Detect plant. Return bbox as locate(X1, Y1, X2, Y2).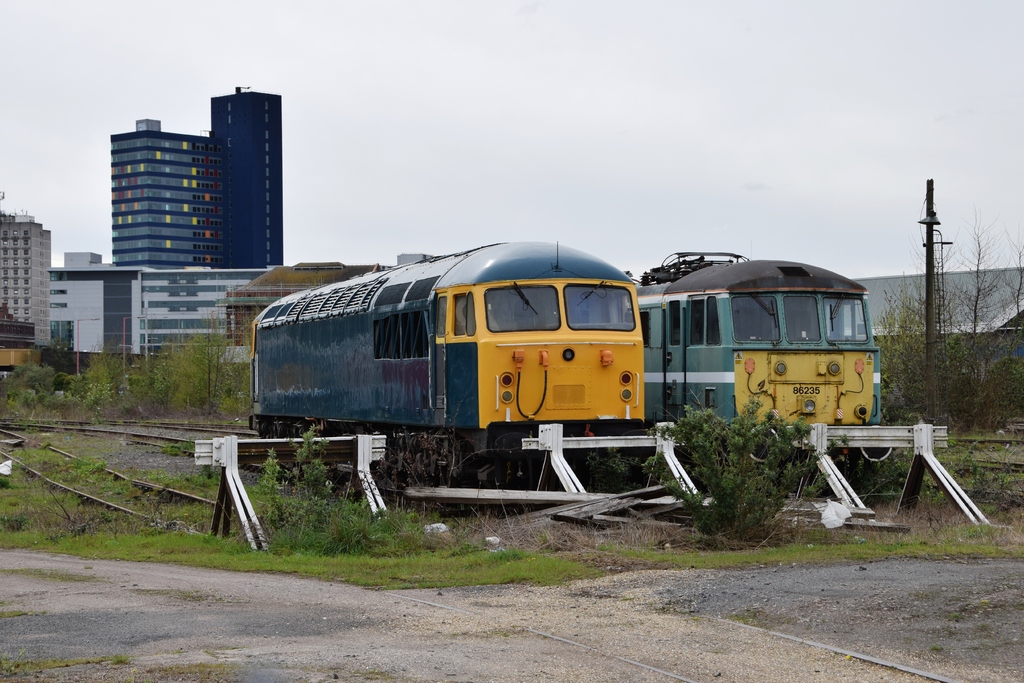
locate(662, 398, 839, 529).
